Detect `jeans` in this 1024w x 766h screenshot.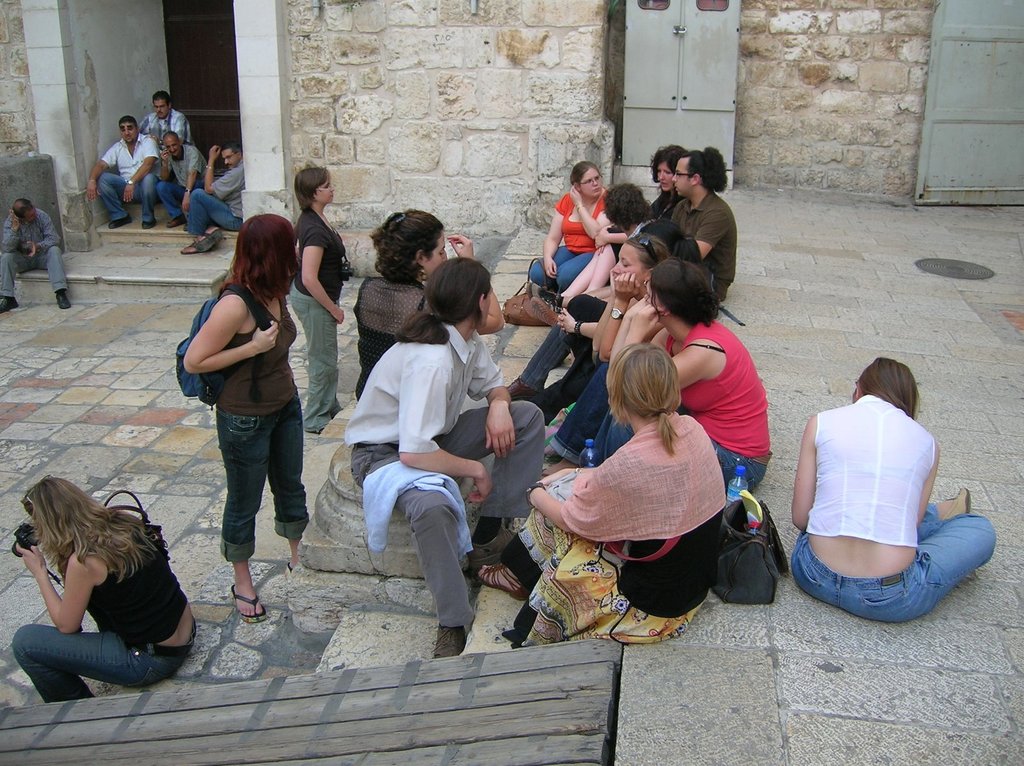
Detection: 184:366:312:566.
